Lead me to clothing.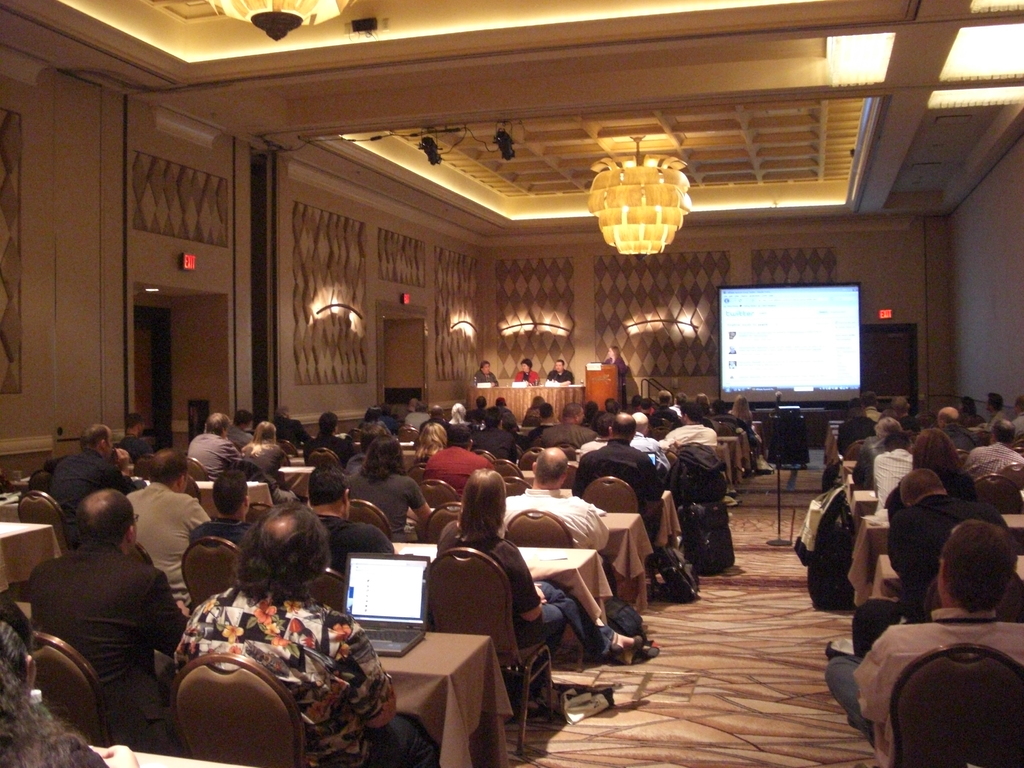
Lead to (x1=181, y1=428, x2=237, y2=484).
